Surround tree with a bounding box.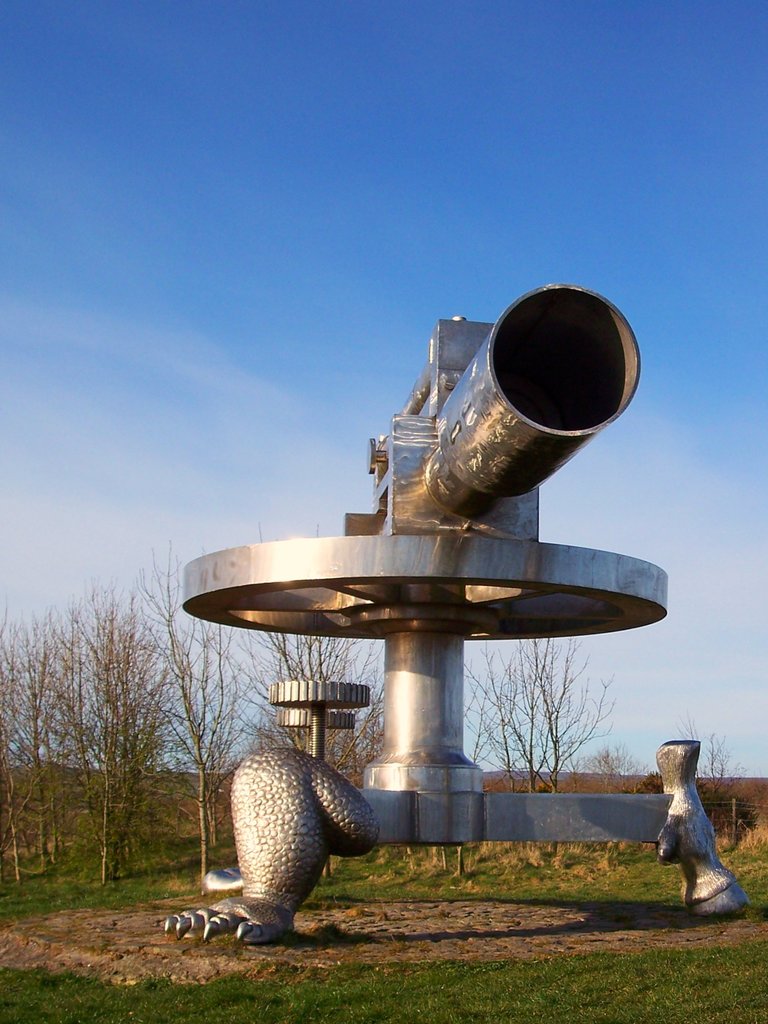
select_region(14, 513, 191, 897).
